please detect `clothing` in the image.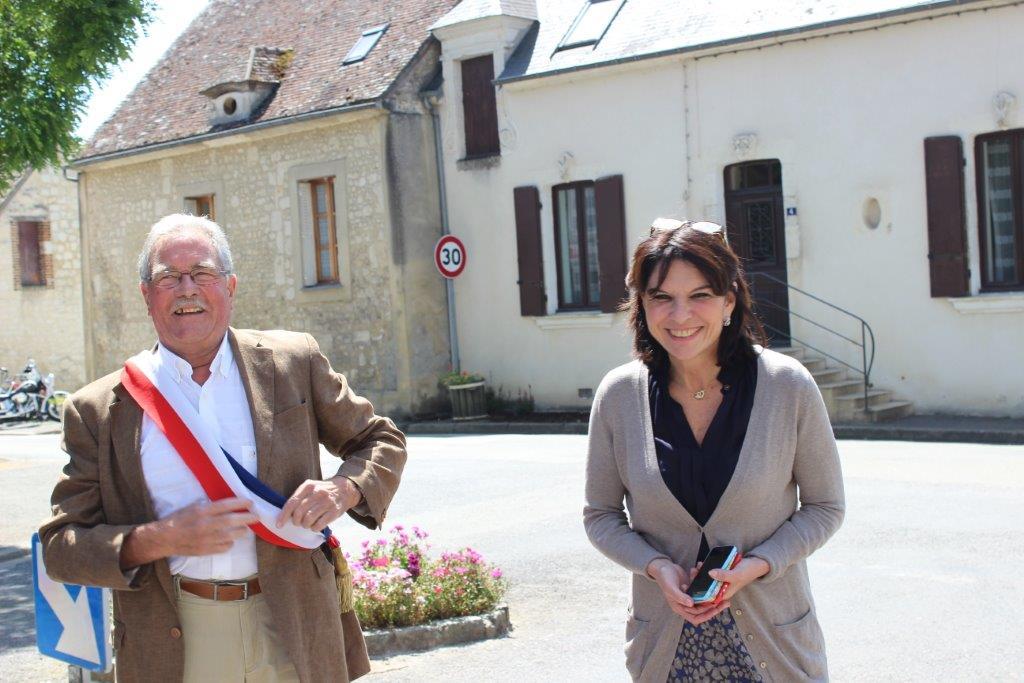
{"left": 39, "top": 327, "right": 409, "bottom": 682}.
